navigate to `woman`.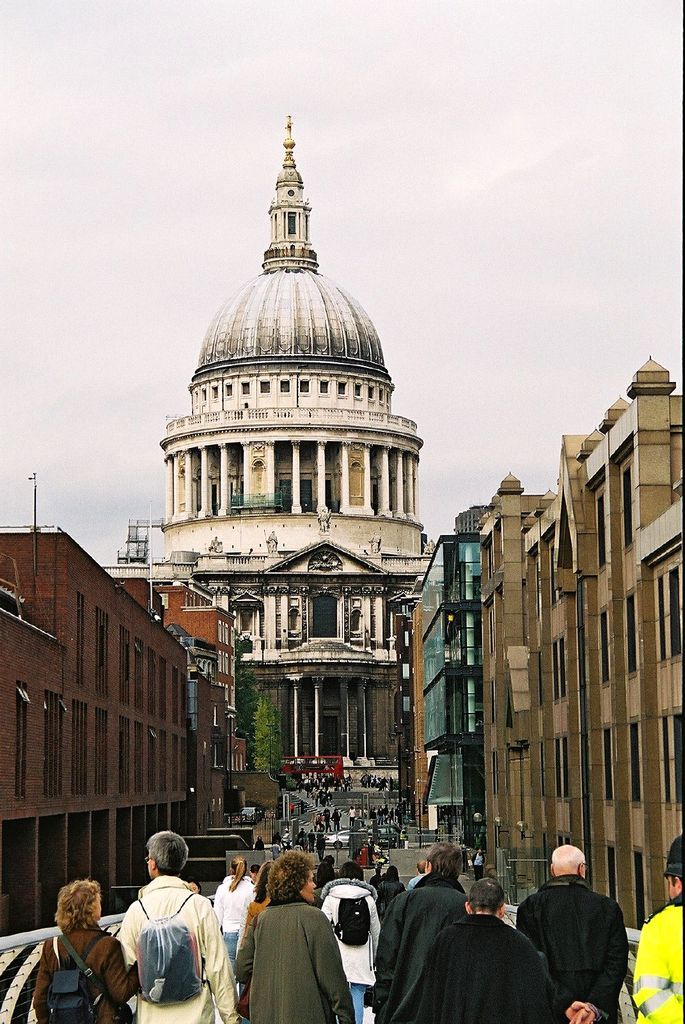
Navigation target: <box>184,878,200,893</box>.
